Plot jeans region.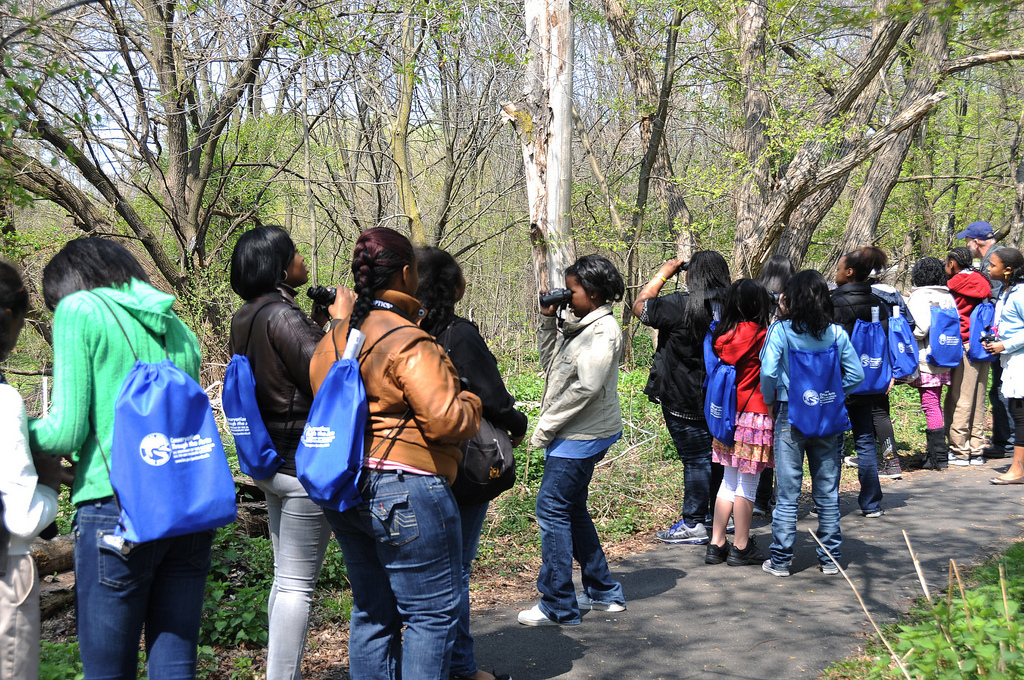
Plotted at rect(854, 397, 885, 504).
